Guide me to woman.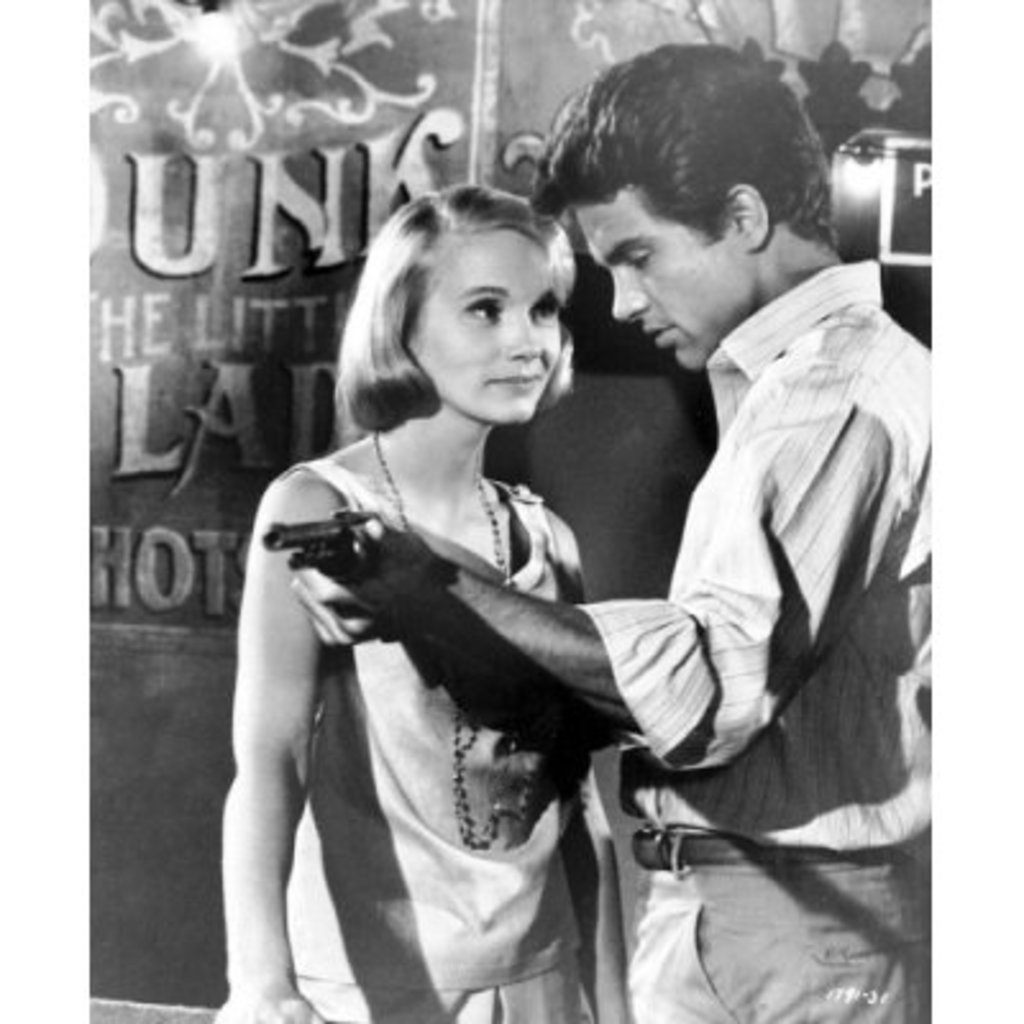
Guidance: x1=228, y1=177, x2=684, y2=1006.
